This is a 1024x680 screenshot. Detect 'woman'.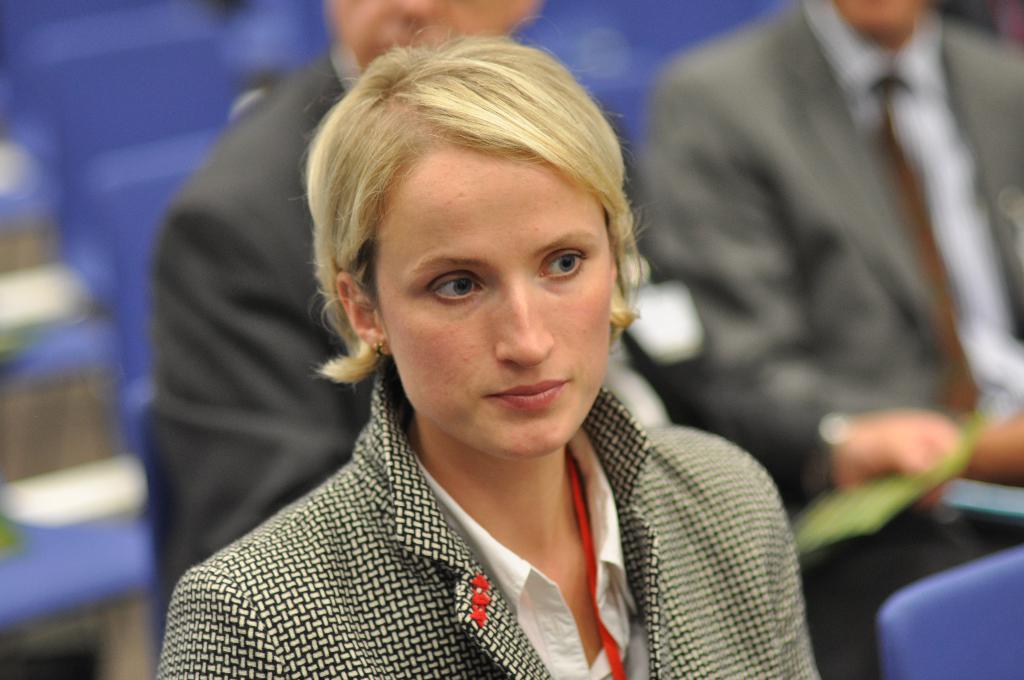
<bbox>150, 40, 813, 658</bbox>.
